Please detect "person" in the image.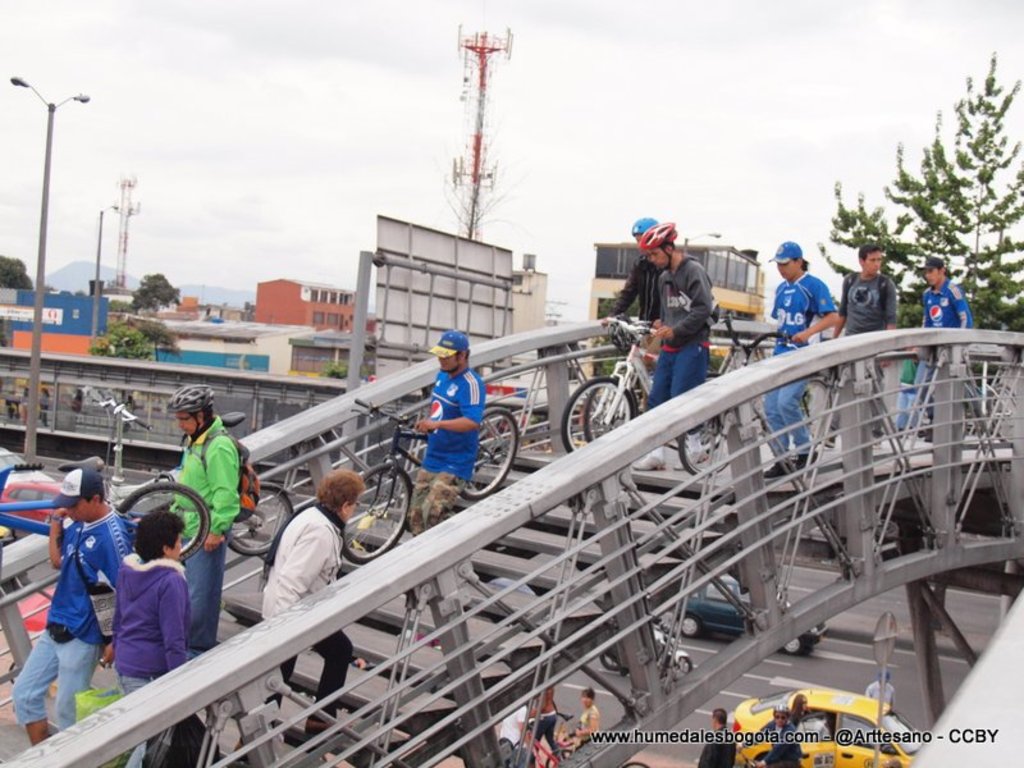
bbox(760, 241, 847, 484).
